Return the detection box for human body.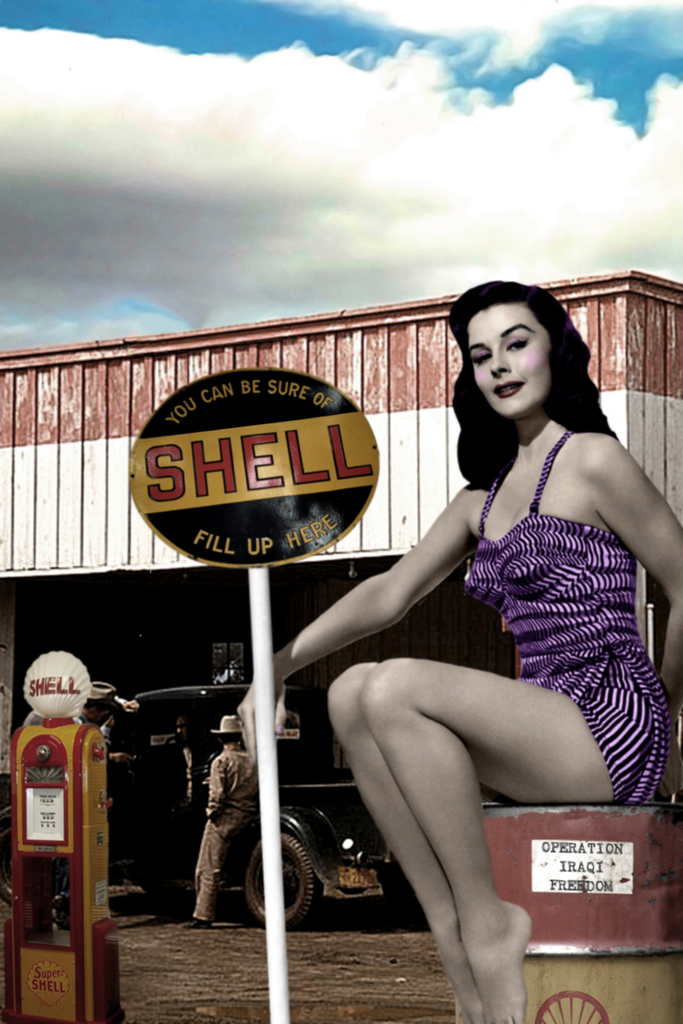
(x1=261, y1=276, x2=641, y2=1016).
